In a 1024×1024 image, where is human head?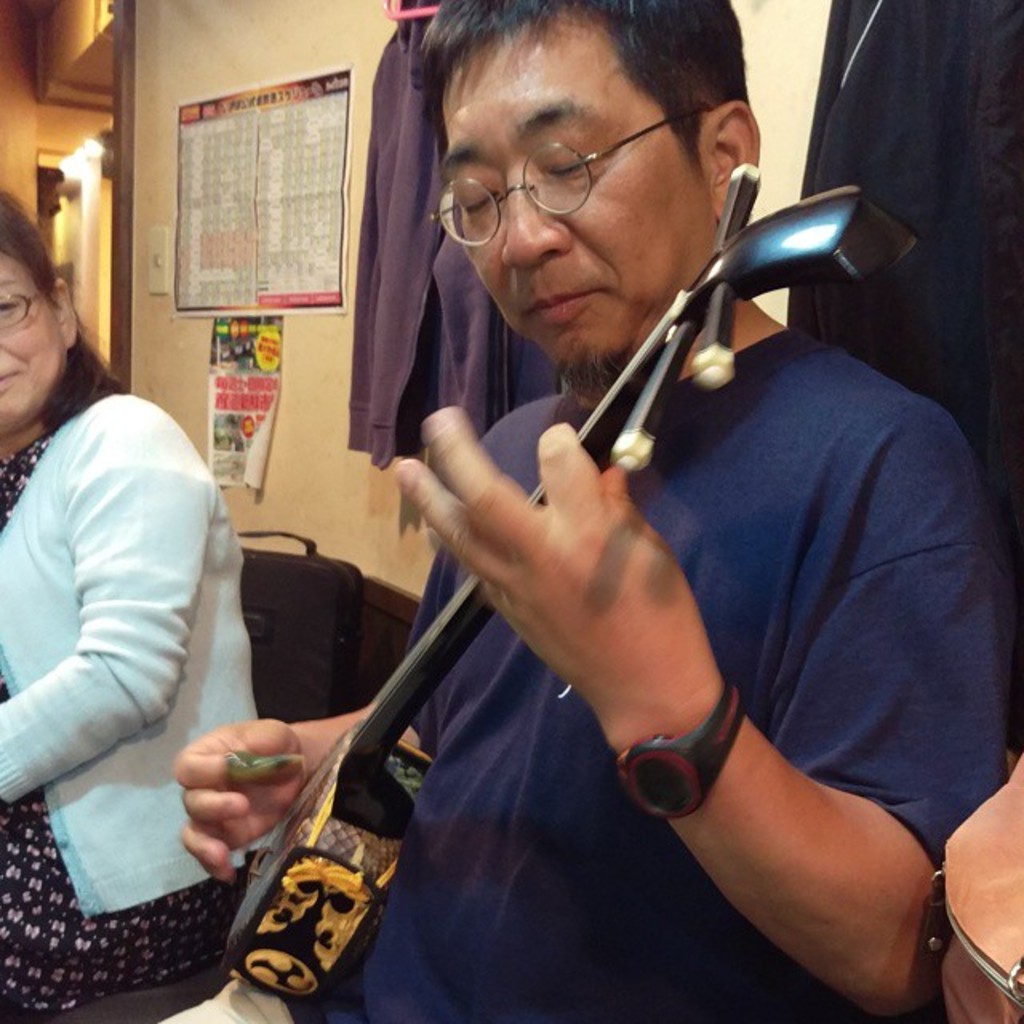
(x1=0, y1=192, x2=80, y2=434).
